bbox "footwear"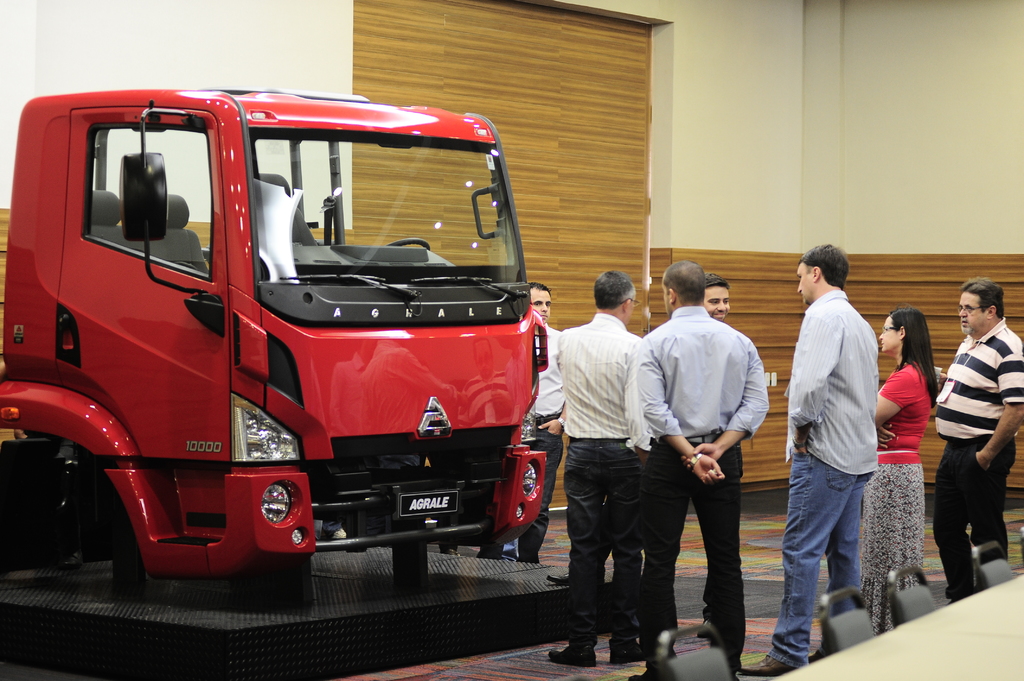
<bbox>739, 652, 801, 677</bbox>
